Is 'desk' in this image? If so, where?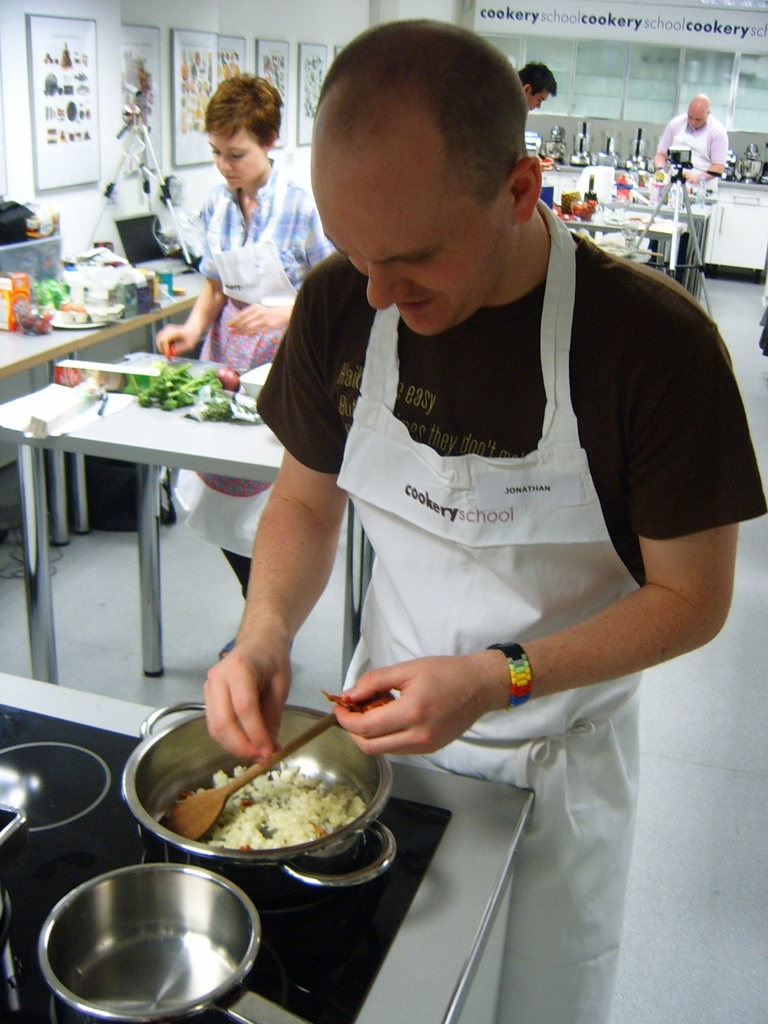
Yes, at (left=536, top=164, right=767, bottom=283).
